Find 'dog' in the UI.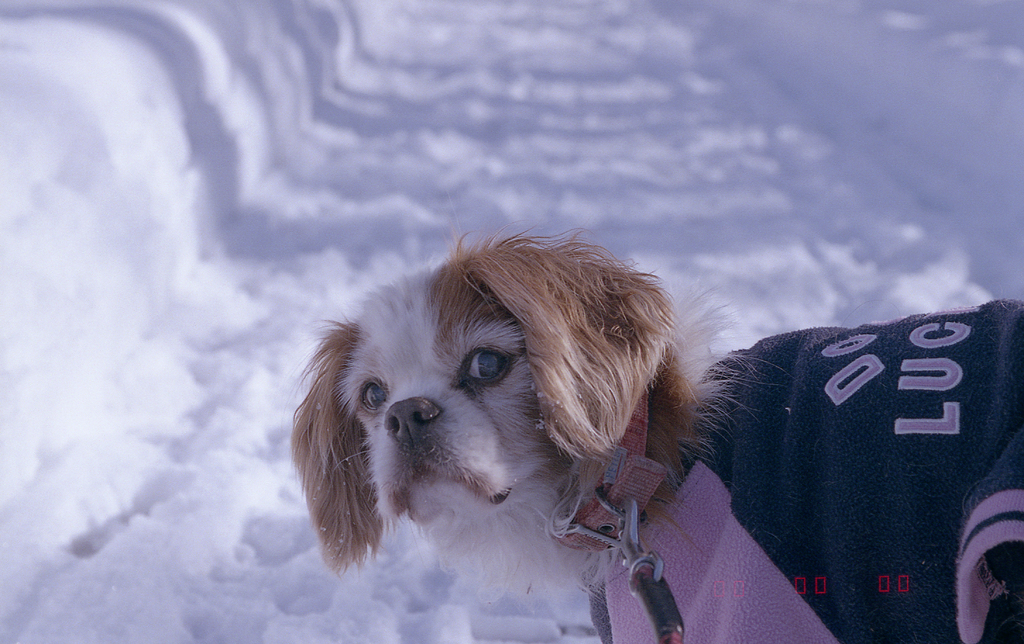
UI element at Rect(284, 225, 1023, 643).
